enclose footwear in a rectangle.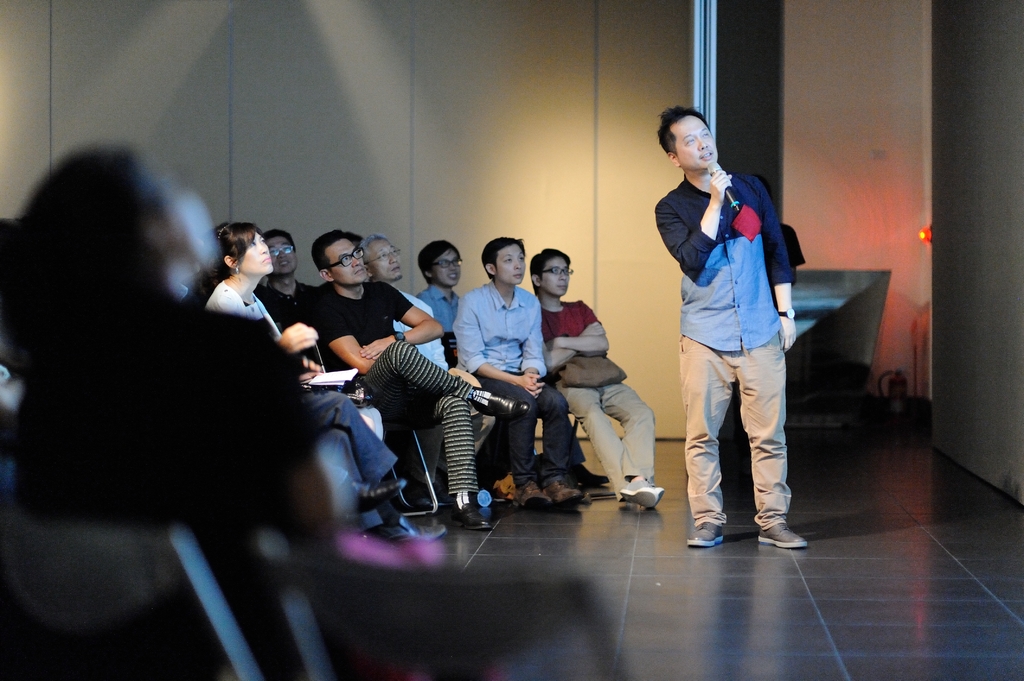
{"left": 655, "top": 486, "right": 665, "bottom": 508}.
